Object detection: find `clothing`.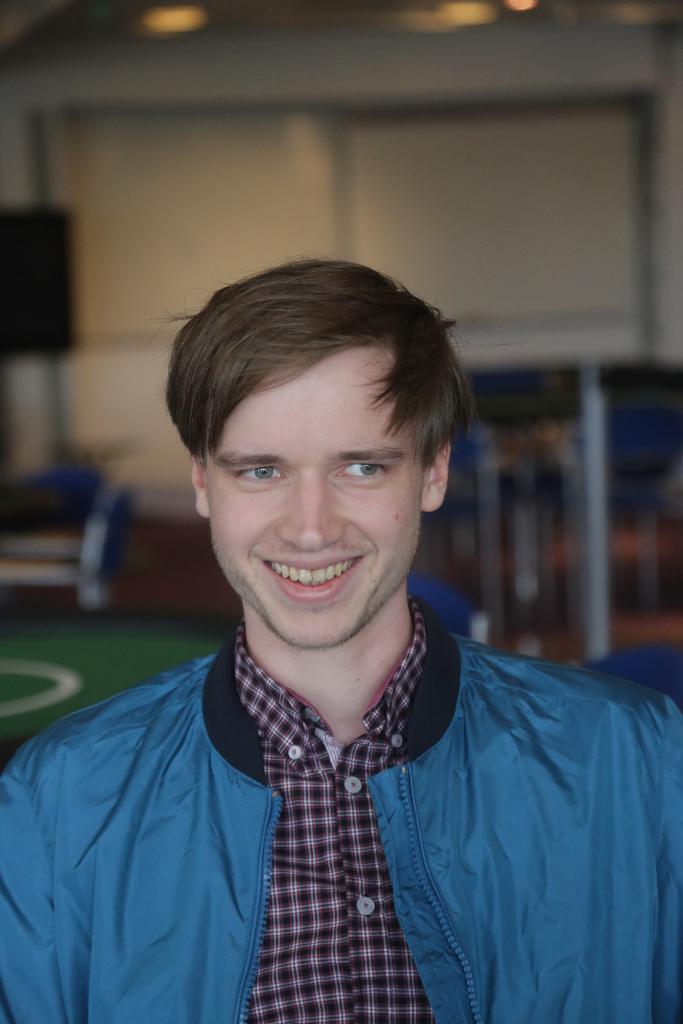
BBox(22, 450, 682, 1023).
